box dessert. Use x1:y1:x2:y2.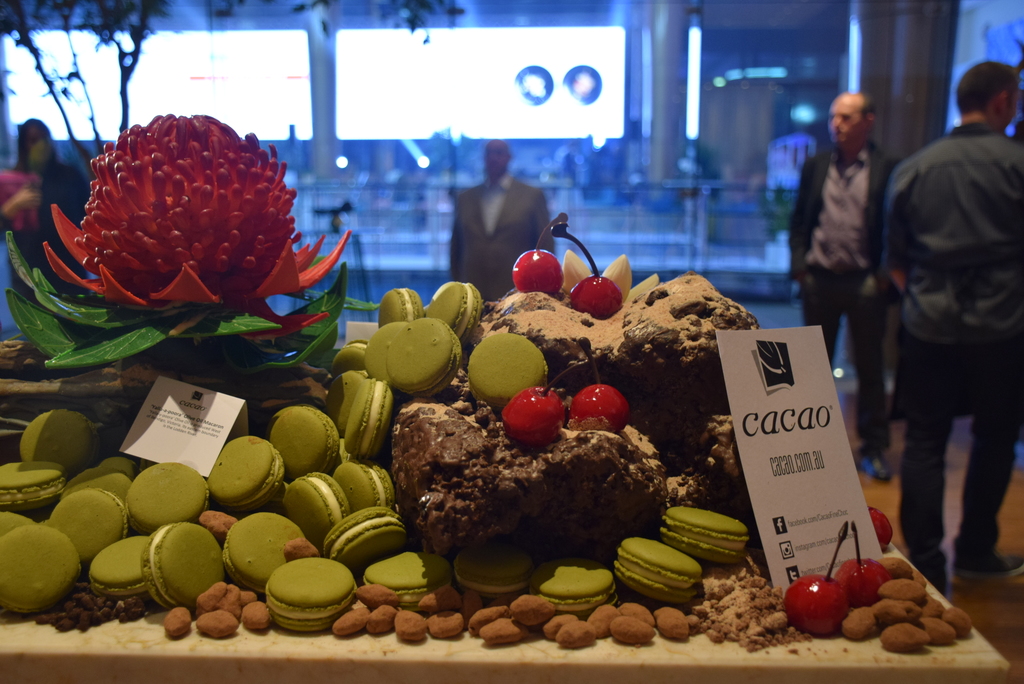
457:553:533:593.
